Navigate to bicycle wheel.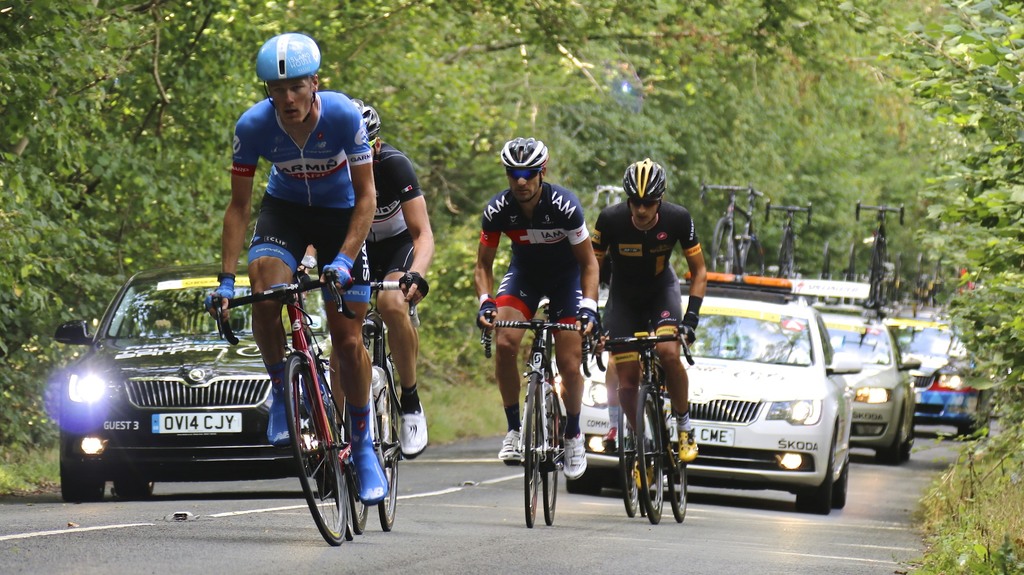
Navigation target: bbox(615, 389, 637, 517).
